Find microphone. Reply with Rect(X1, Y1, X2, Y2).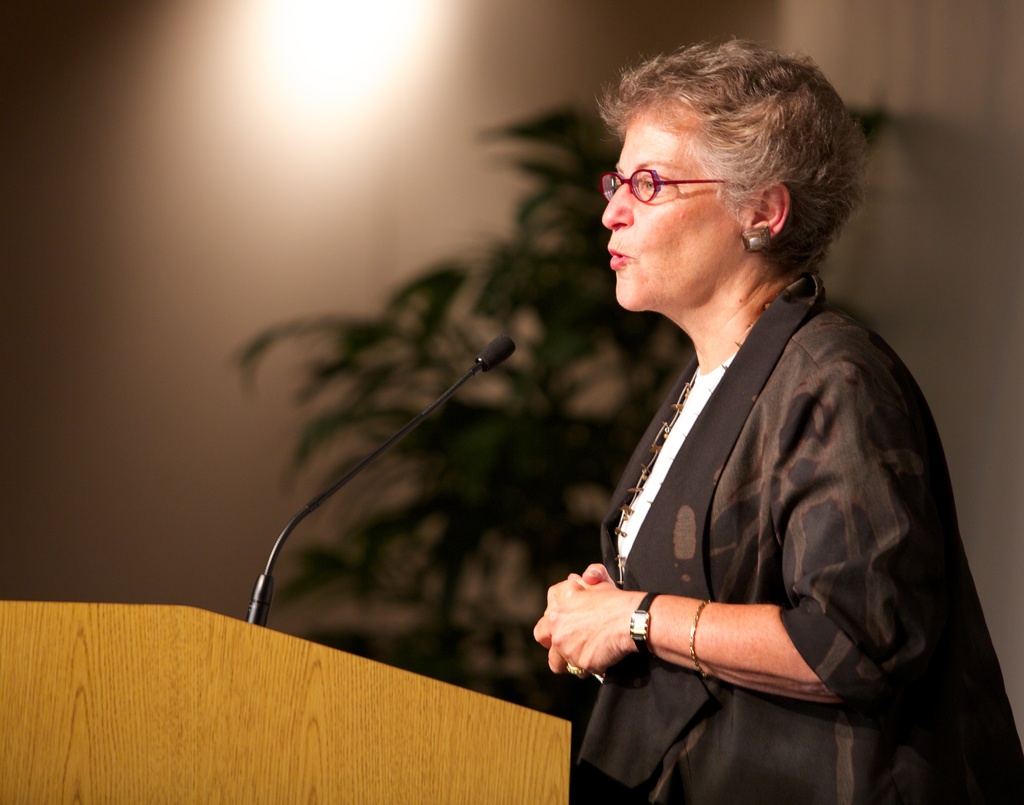
Rect(255, 337, 513, 585).
